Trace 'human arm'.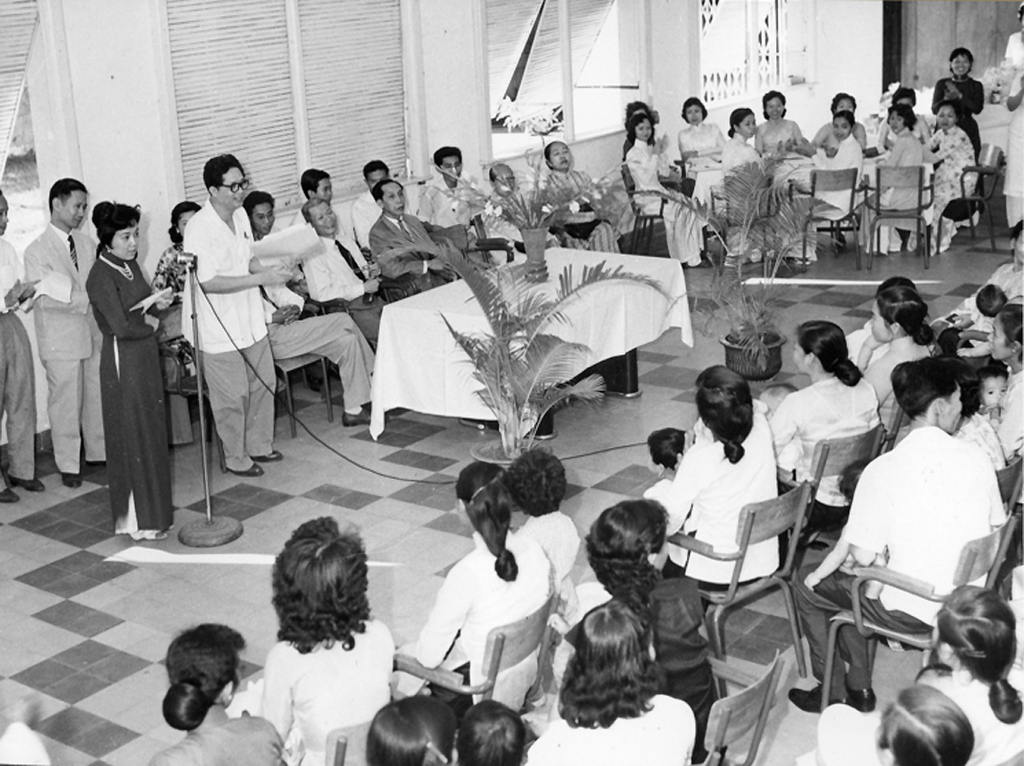
Traced to {"x1": 760, "y1": 411, "x2": 788, "y2": 460}.
